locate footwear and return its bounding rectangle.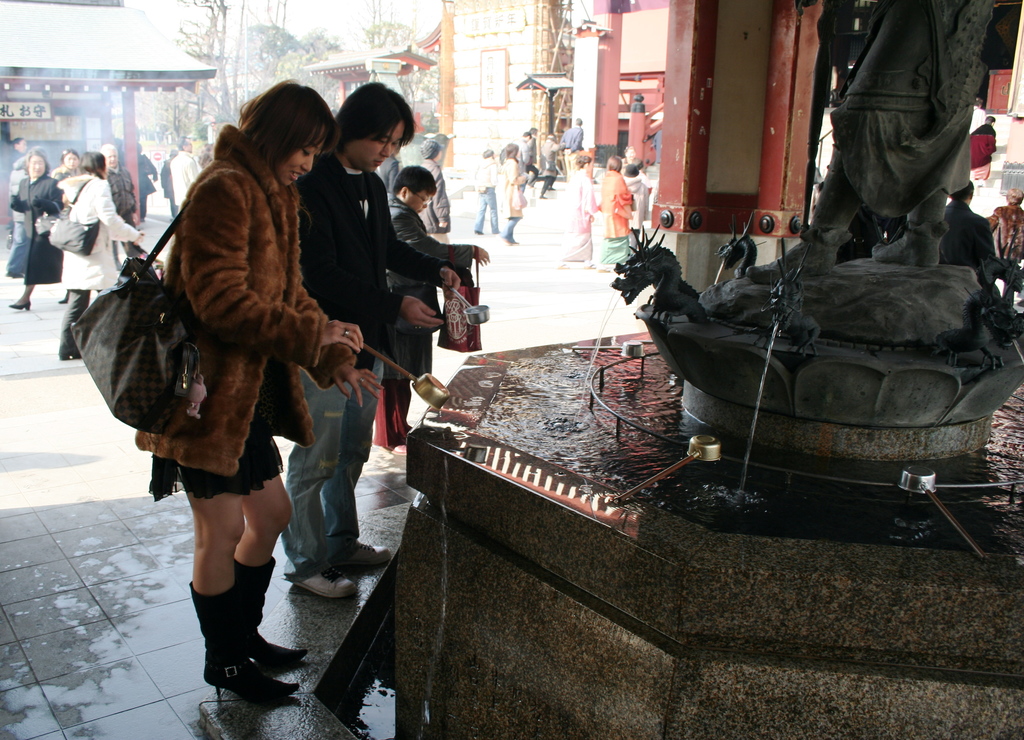
pyautogui.locateOnScreen(51, 294, 69, 305).
